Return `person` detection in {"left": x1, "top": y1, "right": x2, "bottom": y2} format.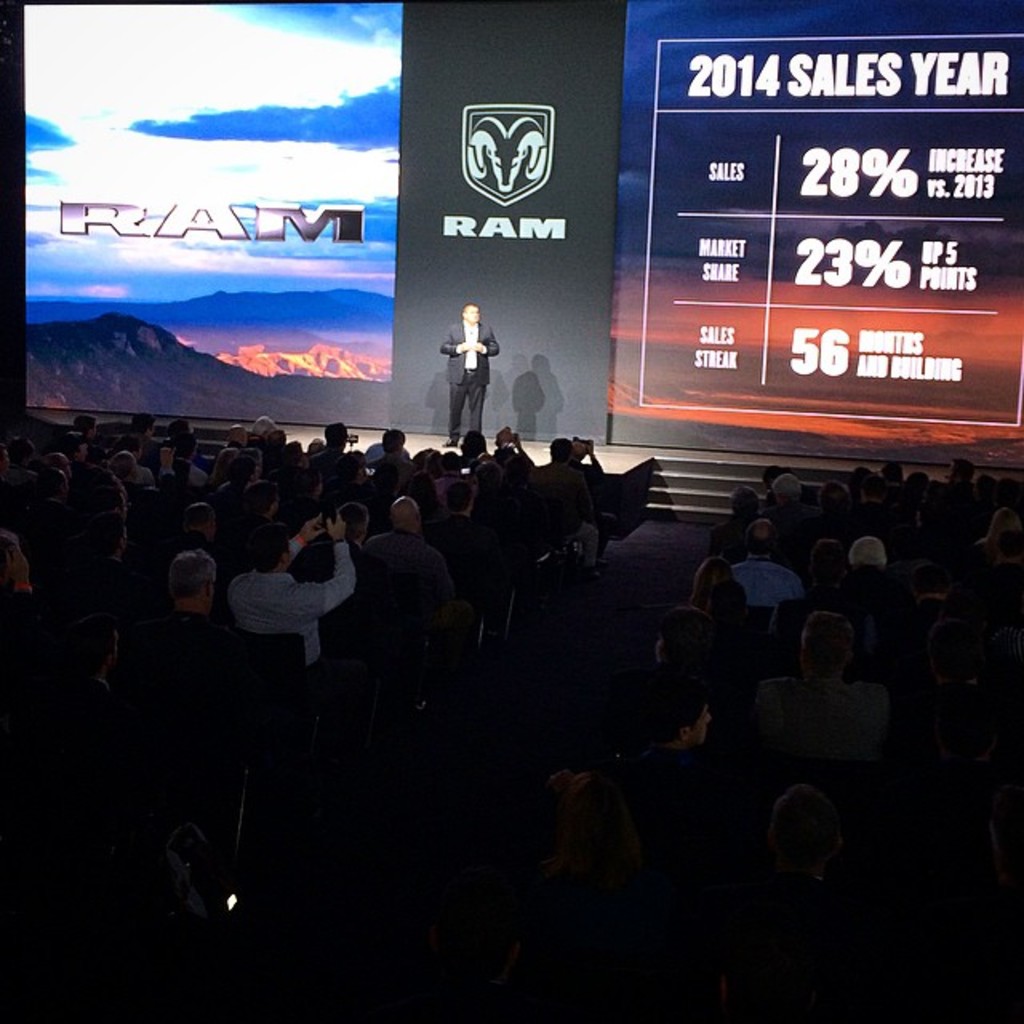
{"left": 211, "top": 467, "right": 253, "bottom": 514}.
